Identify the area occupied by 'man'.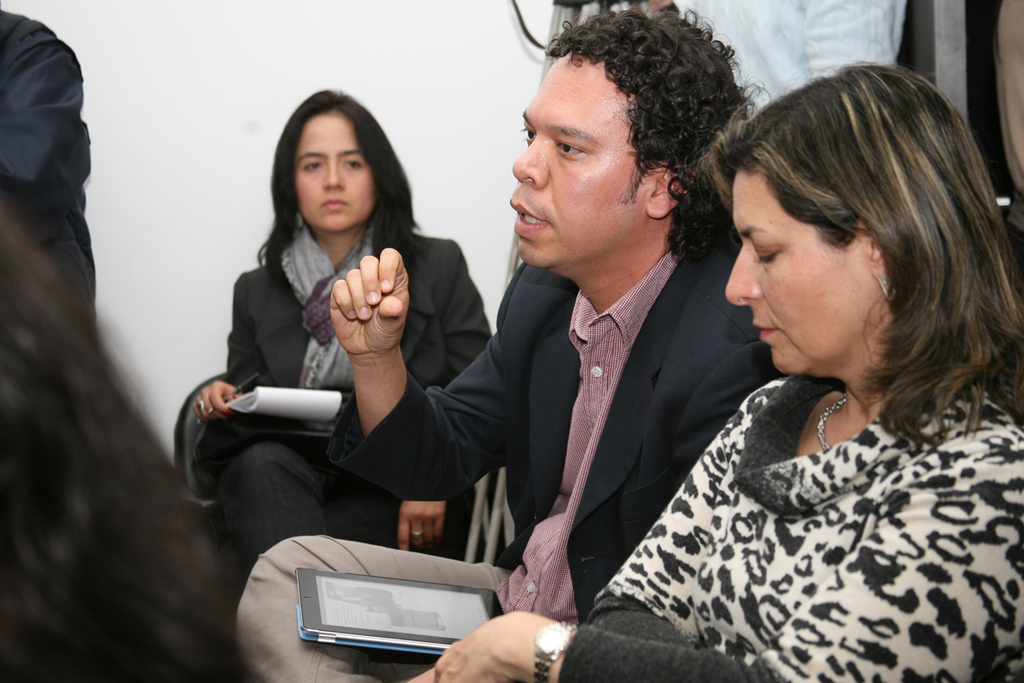
Area: <region>274, 86, 837, 657</region>.
